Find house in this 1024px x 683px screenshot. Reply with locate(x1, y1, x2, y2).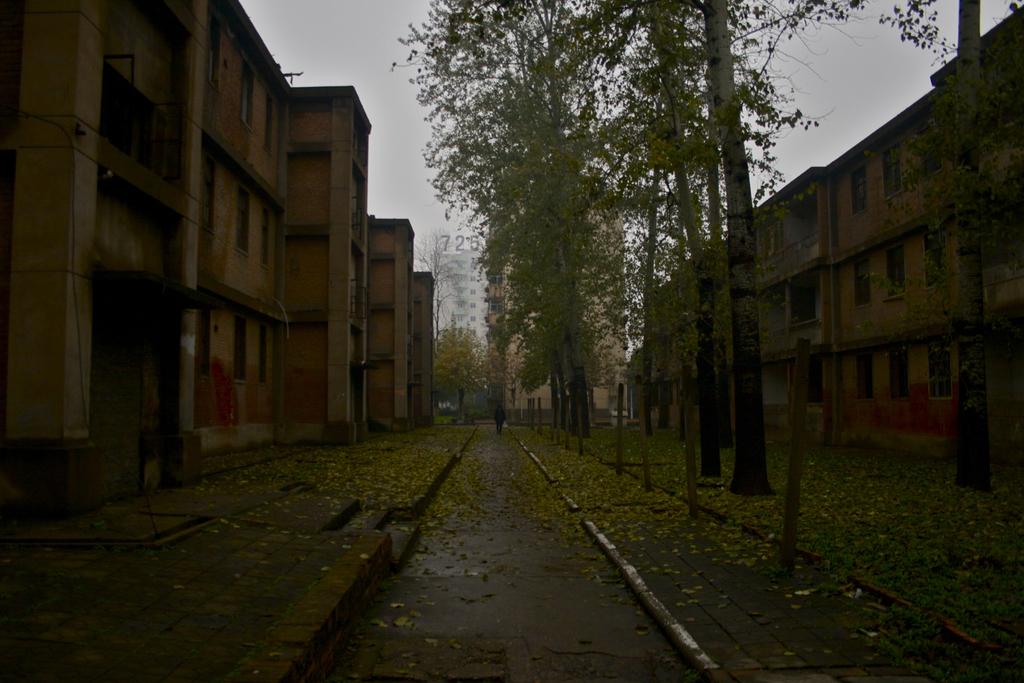
locate(821, 78, 963, 460).
